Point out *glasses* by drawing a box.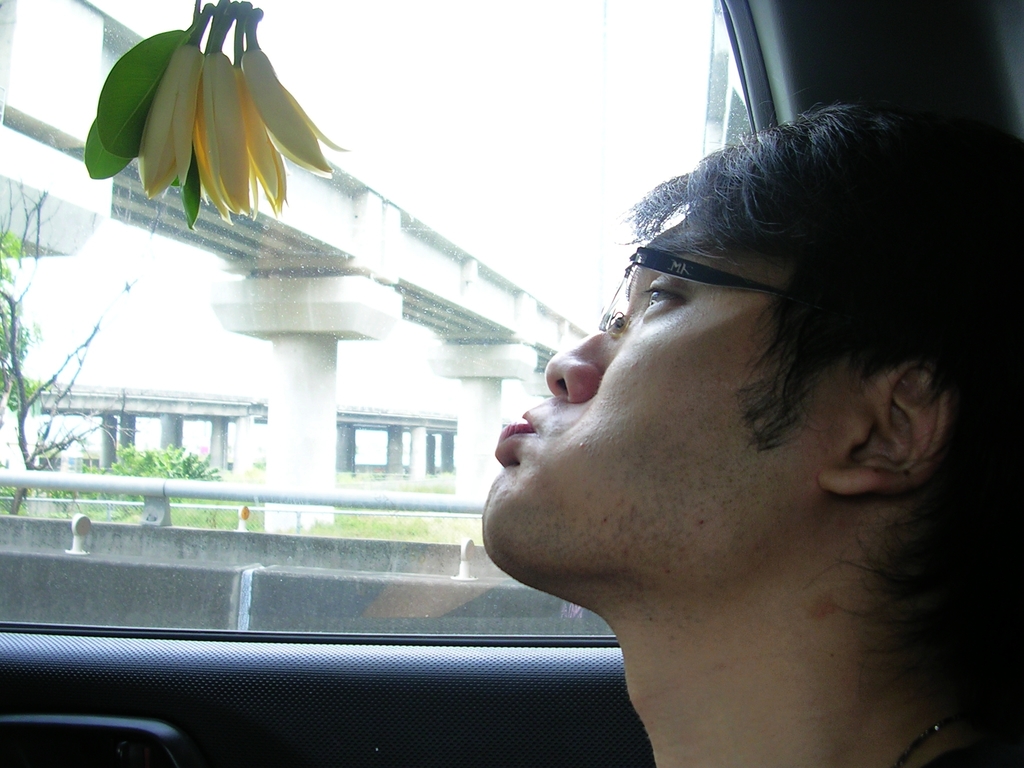
box=[595, 243, 794, 336].
